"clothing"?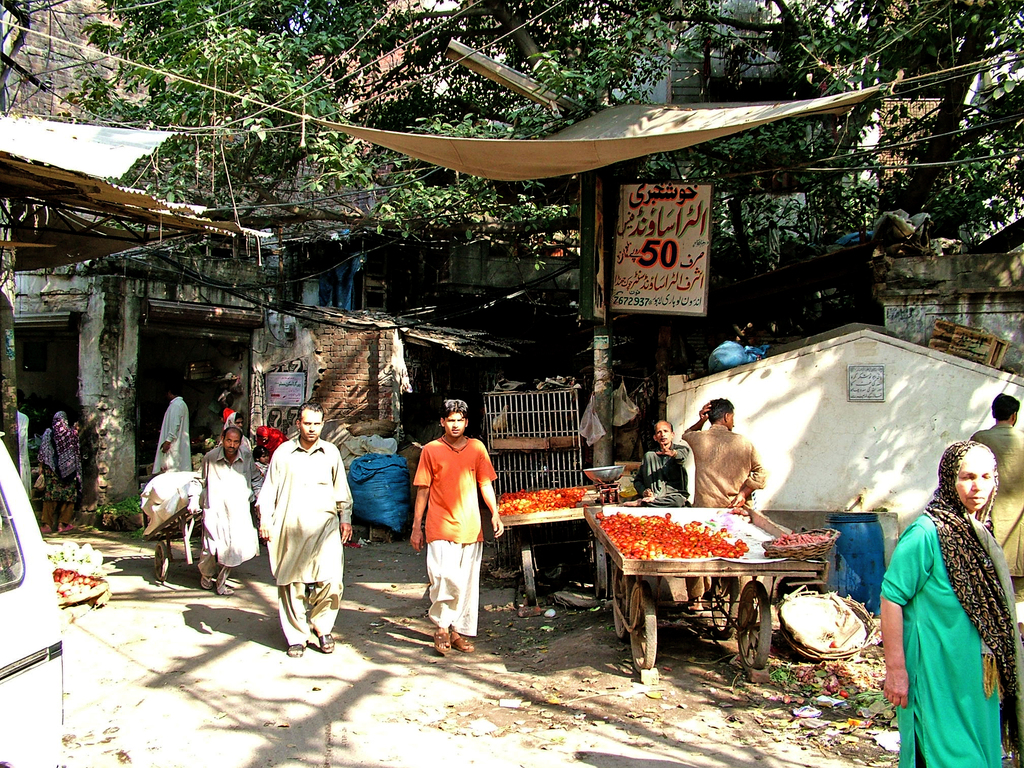
left=256, top=436, right=354, bottom=650
